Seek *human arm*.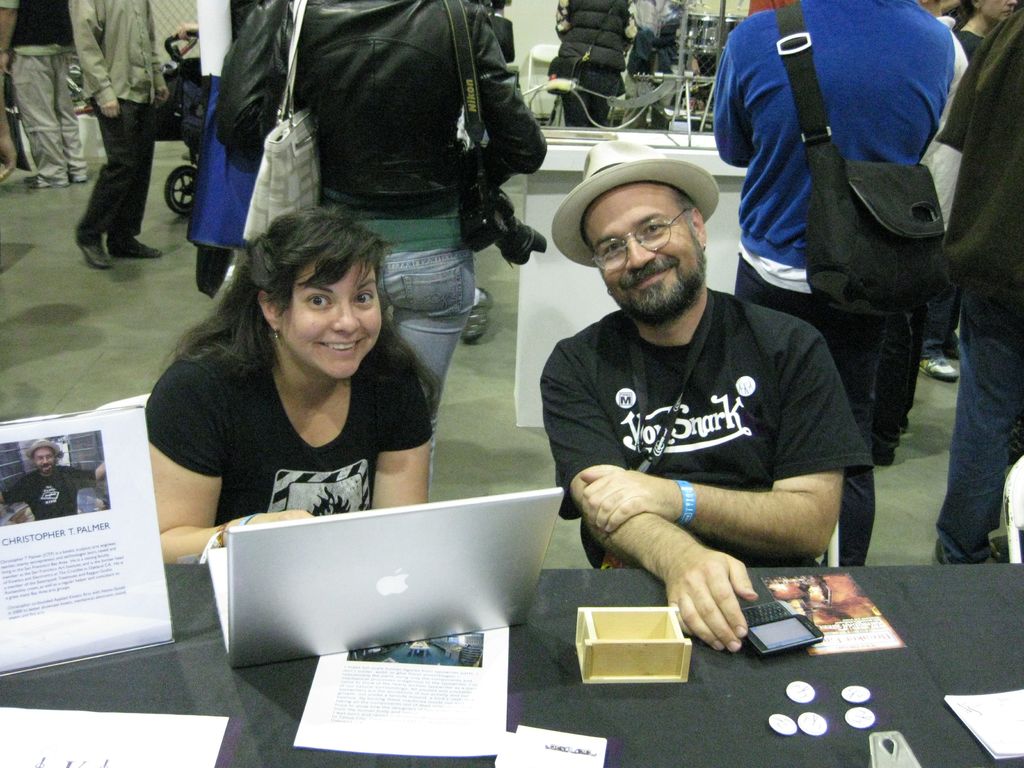
[542, 348, 758, 651].
